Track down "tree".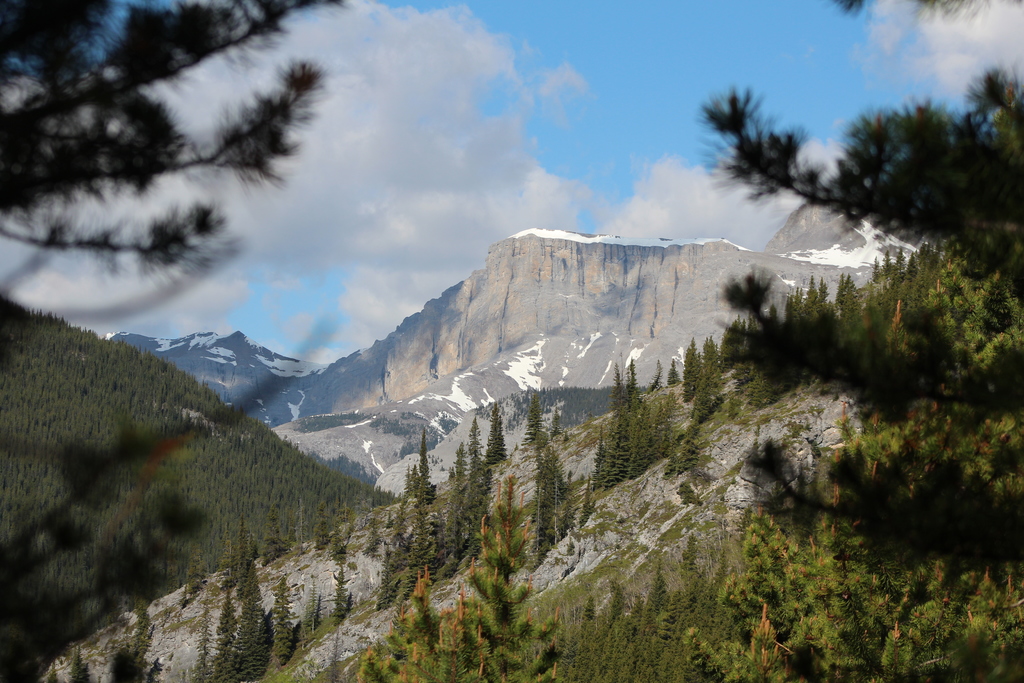
Tracked to {"left": 302, "top": 577, "right": 319, "bottom": 638}.
